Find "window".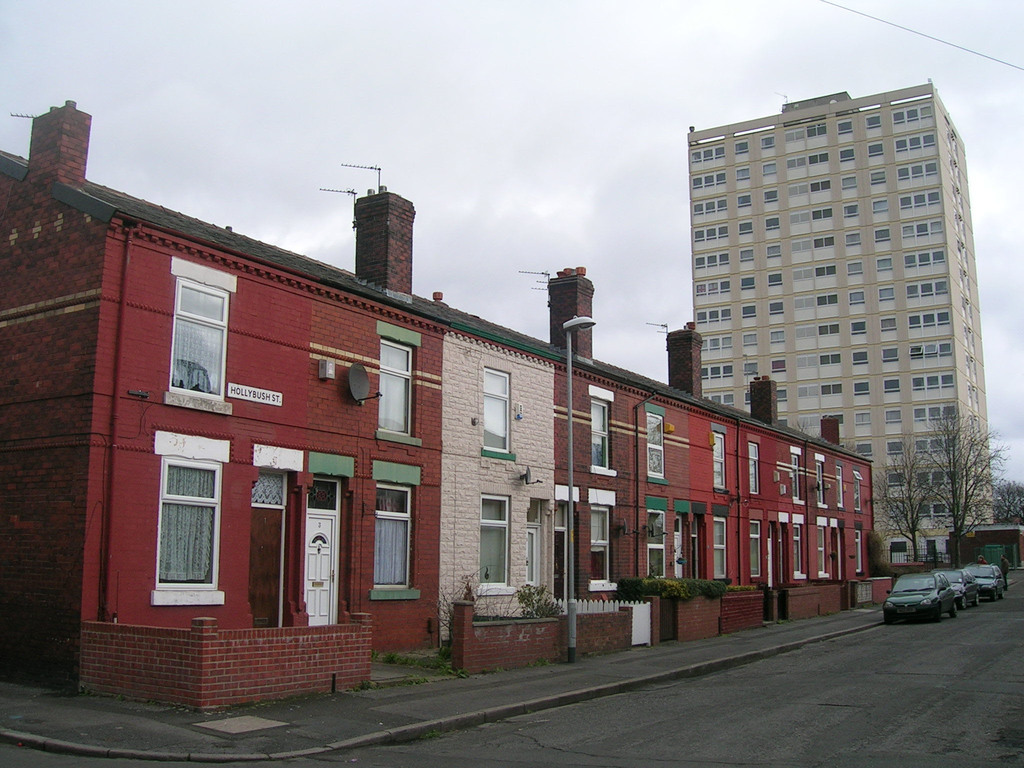
detection(840, 202, 856, 216).
